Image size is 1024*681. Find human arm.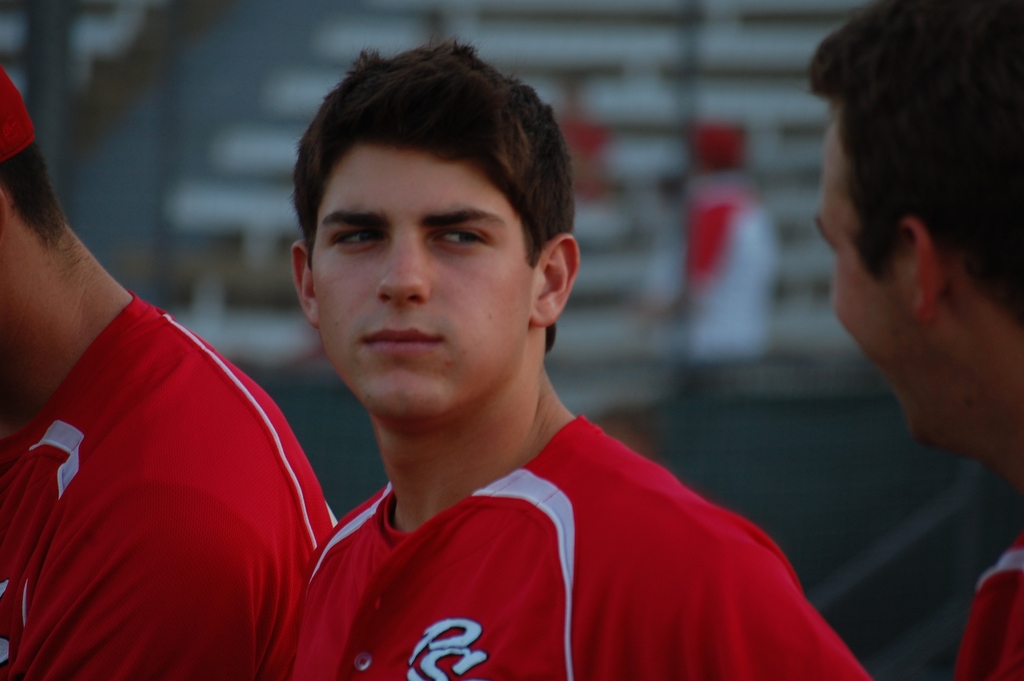
(941, 555, 1023, 680).
